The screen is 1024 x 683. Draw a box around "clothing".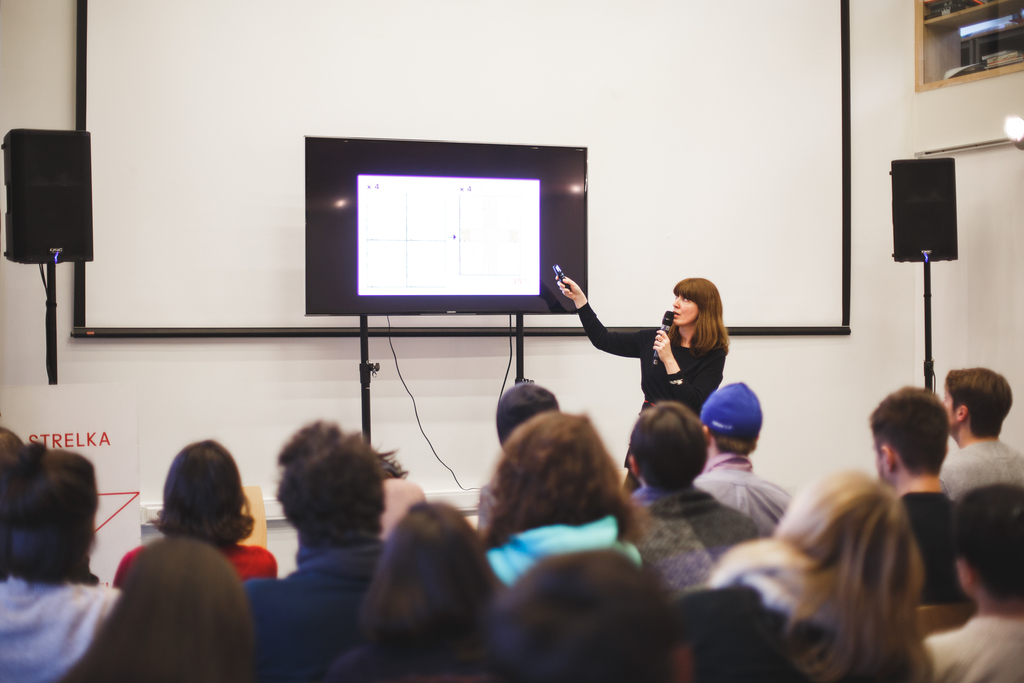
l=578, t=308, r=732, b=485.
